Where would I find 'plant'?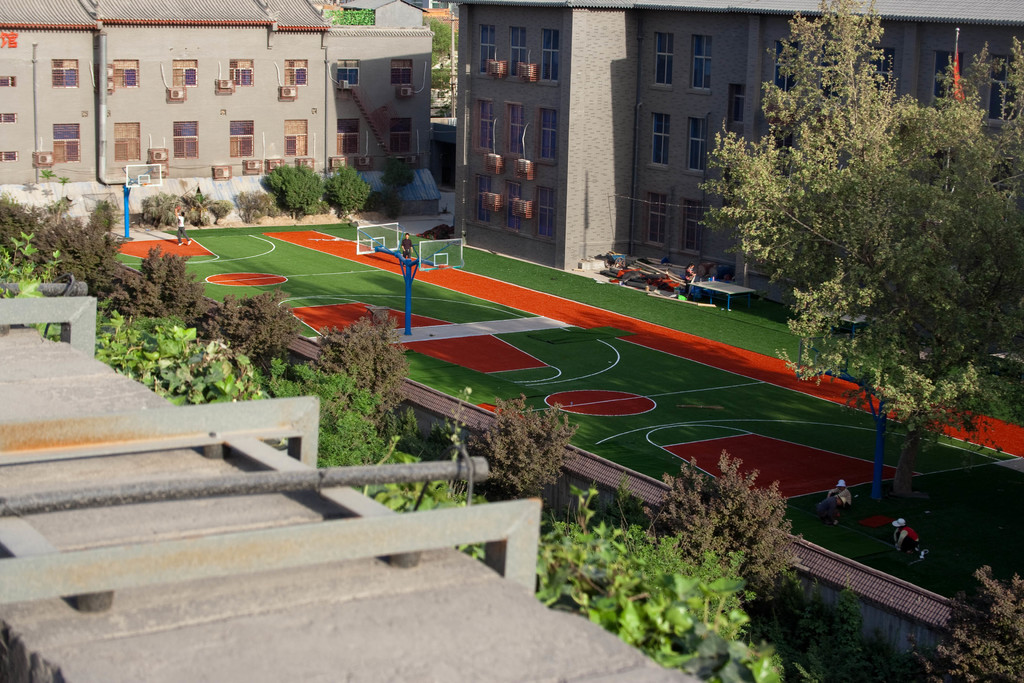
At 259, 164, 337, 224.
